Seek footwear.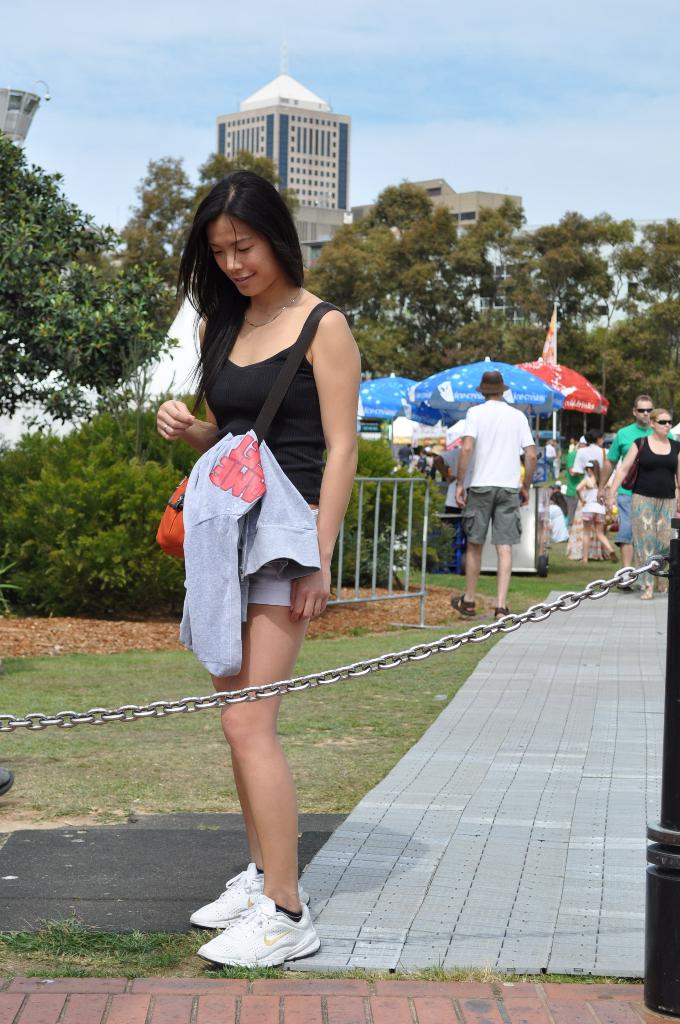
[188,855,267,930].
